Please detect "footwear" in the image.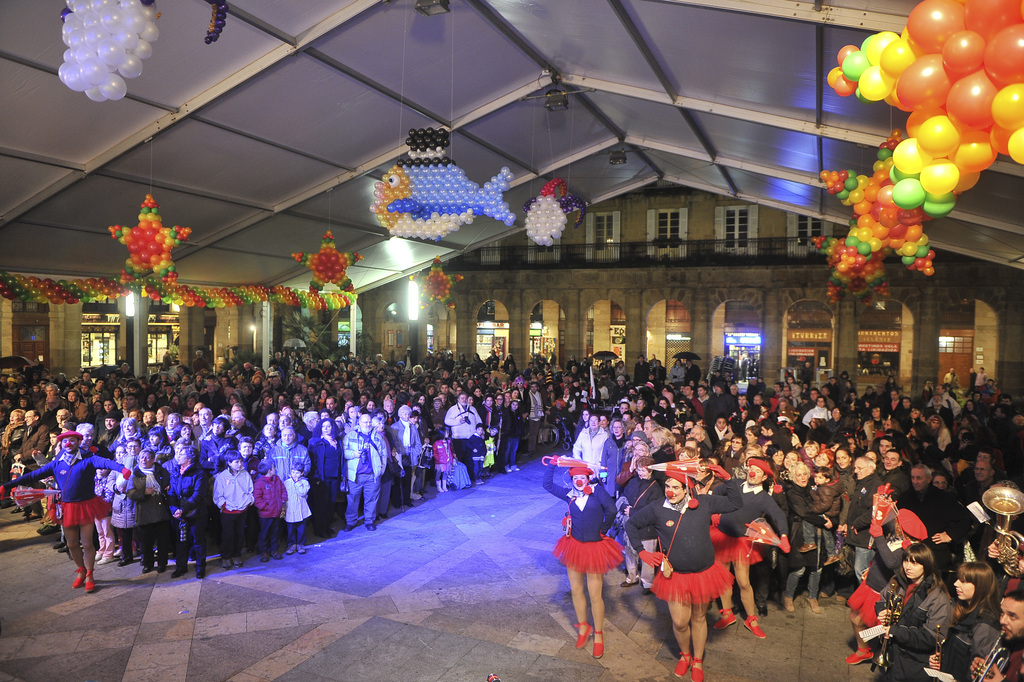
247:546:255:553.
